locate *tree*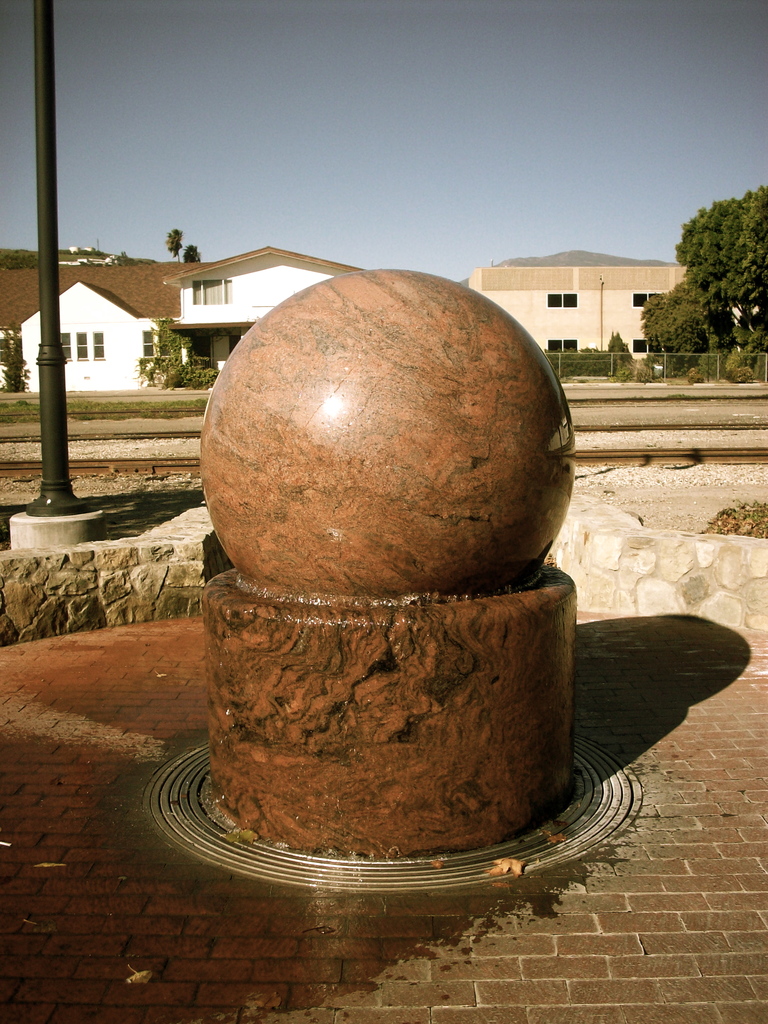
x1=637, y1=278, x2=734, y2=373
